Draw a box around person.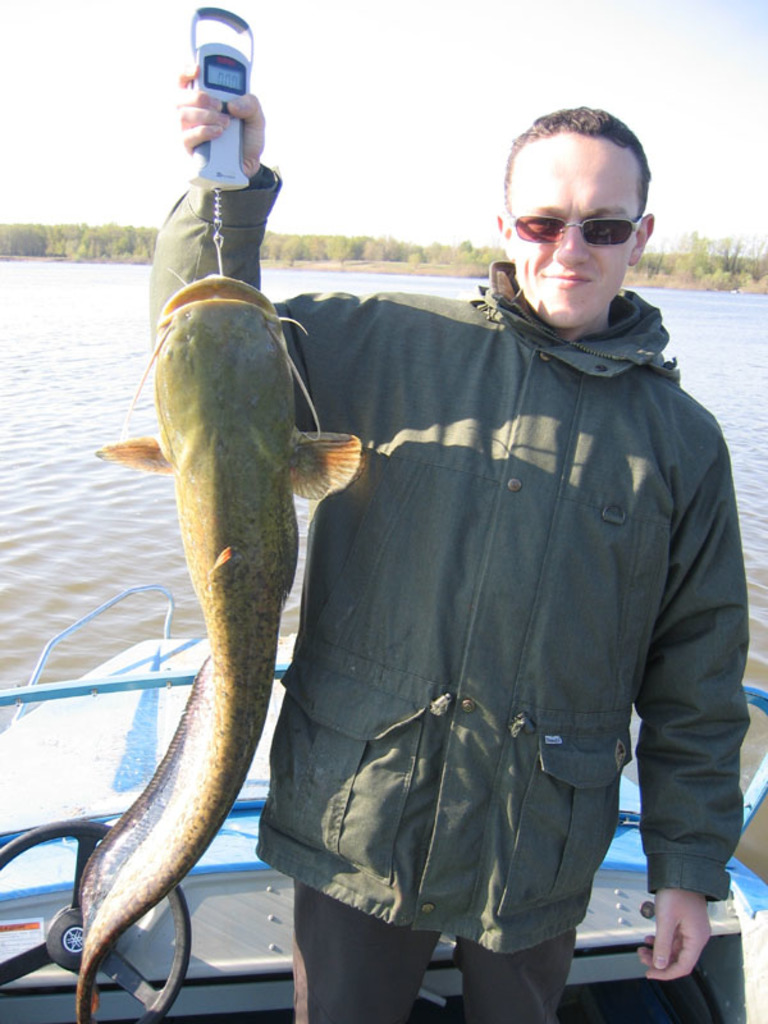
{"x1": 175, "y1": 100, "x2": 700, "y2": 1023}.
